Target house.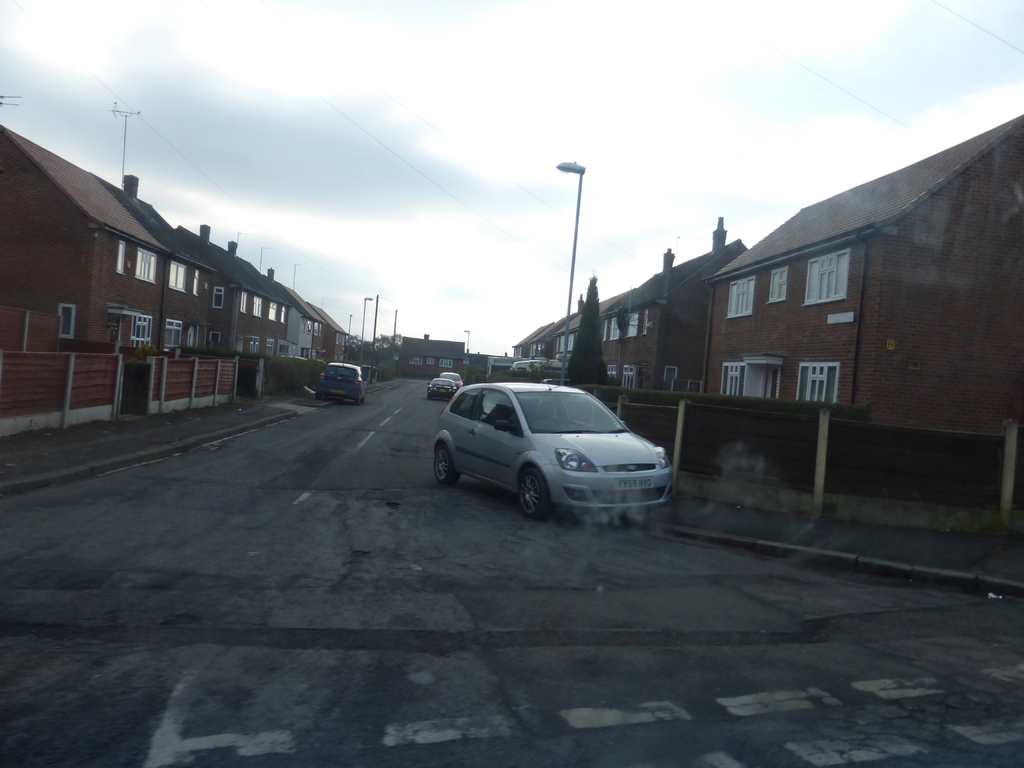
Target region: left=692, top=108, right=1023, bottom=435.
